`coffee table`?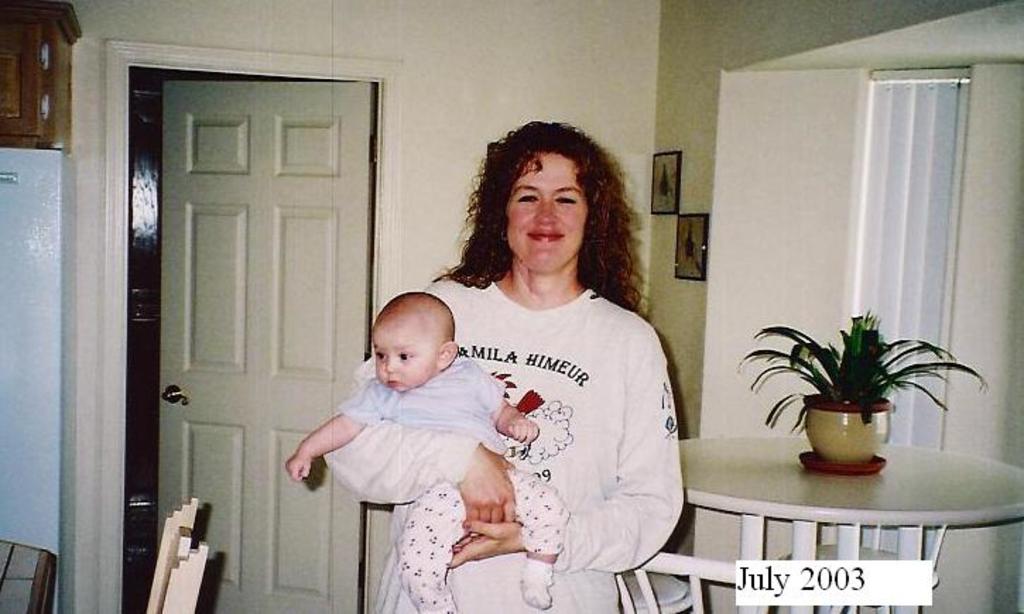
<box>678,412,1011,596</box>
